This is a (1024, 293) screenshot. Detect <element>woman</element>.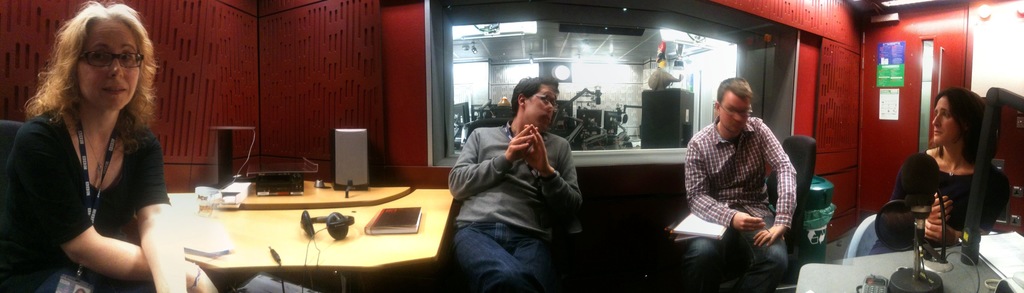
[left=895, top=78, right=1008, bottom=274].
